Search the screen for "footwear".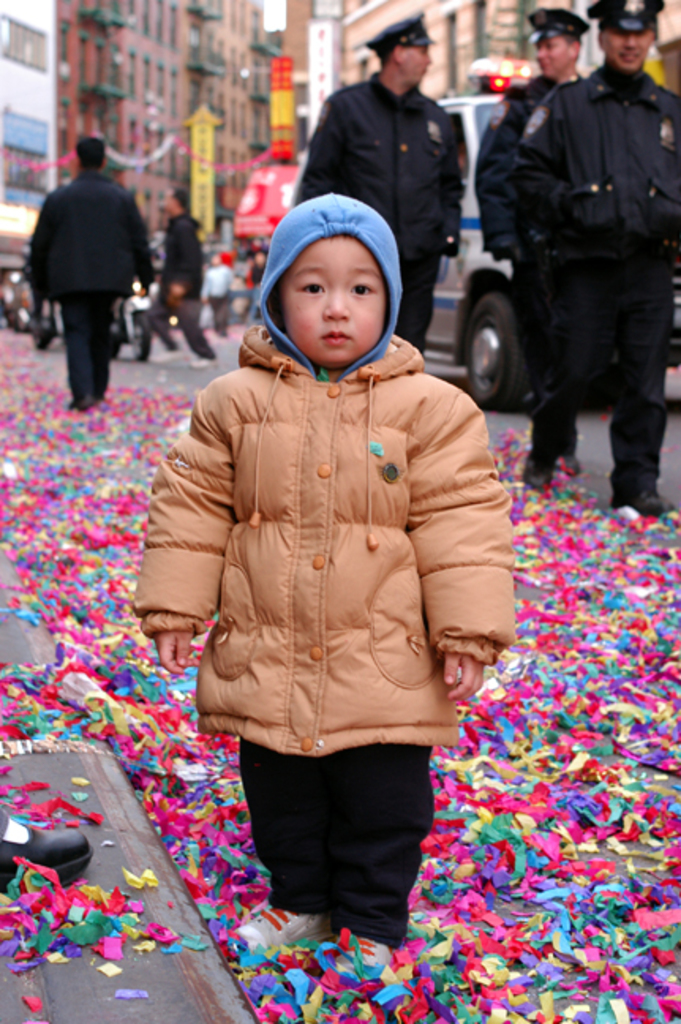
Found at select_region(337, 939, 390, 983).
